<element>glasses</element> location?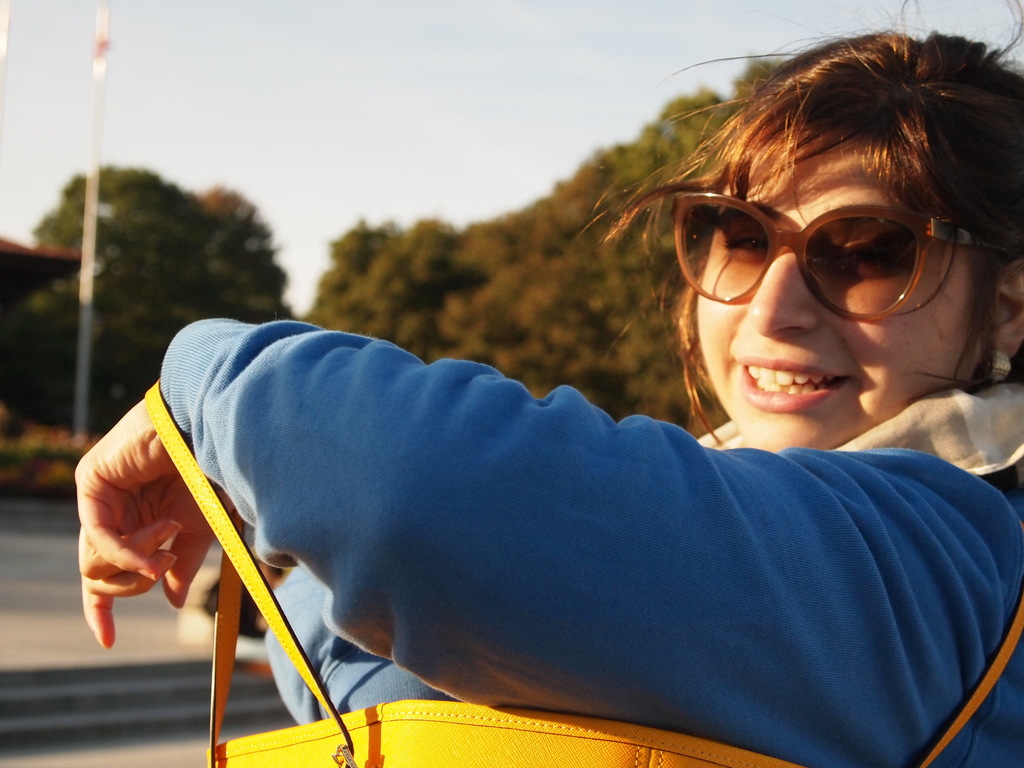
BBox(674, 184, 1020, 319)
